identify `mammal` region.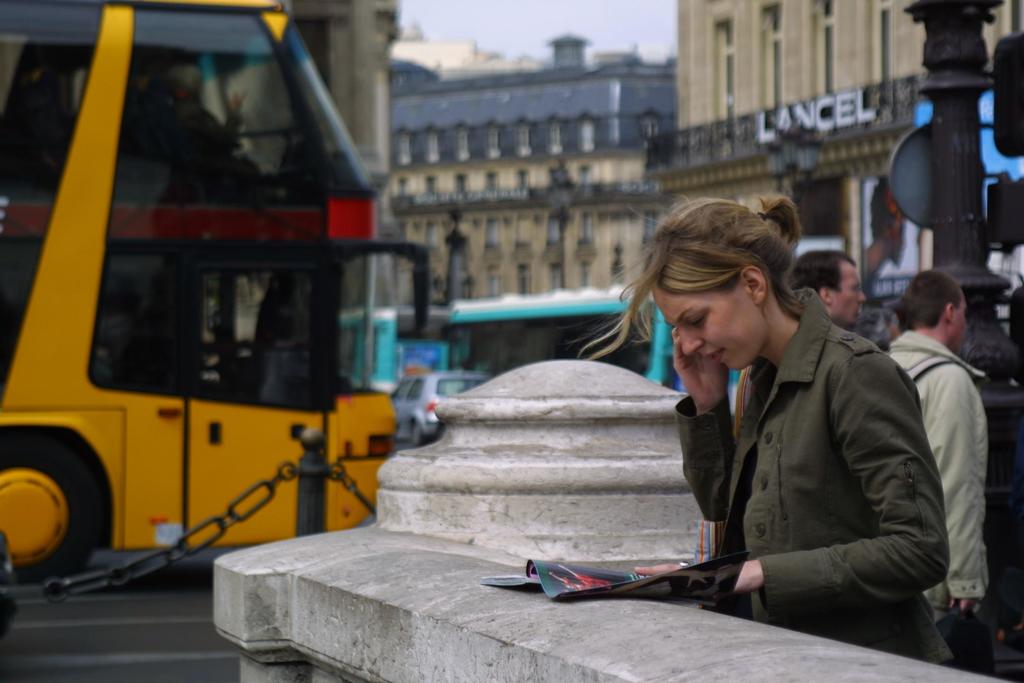
Region: <region>885, 240, 1003, 641</region>.
